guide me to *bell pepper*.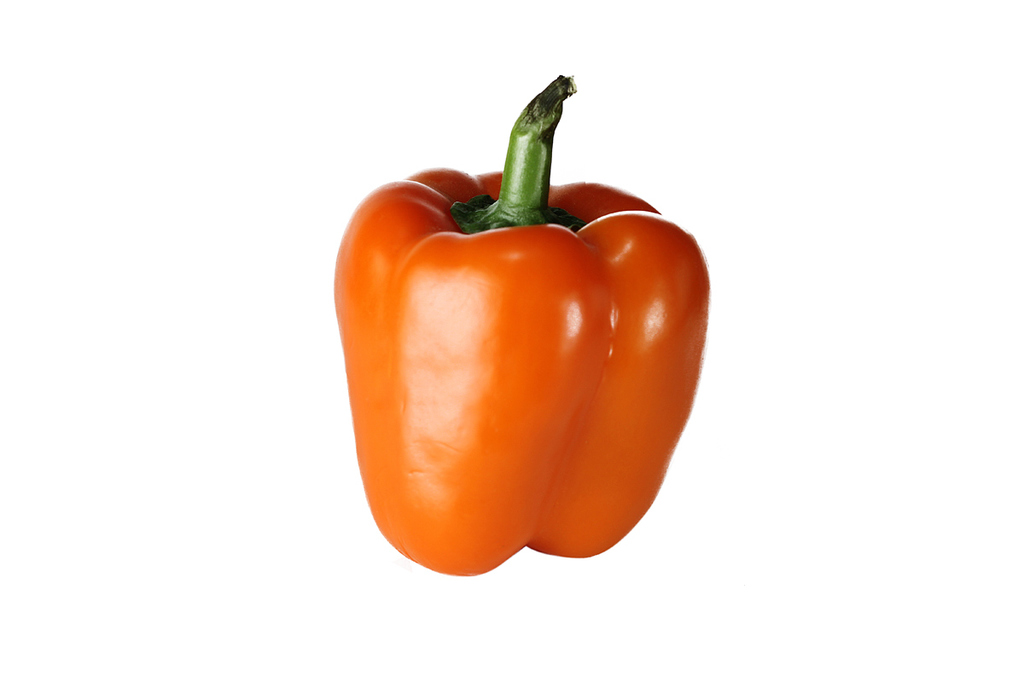
Guidance: region(334, 79, 710, 588).
